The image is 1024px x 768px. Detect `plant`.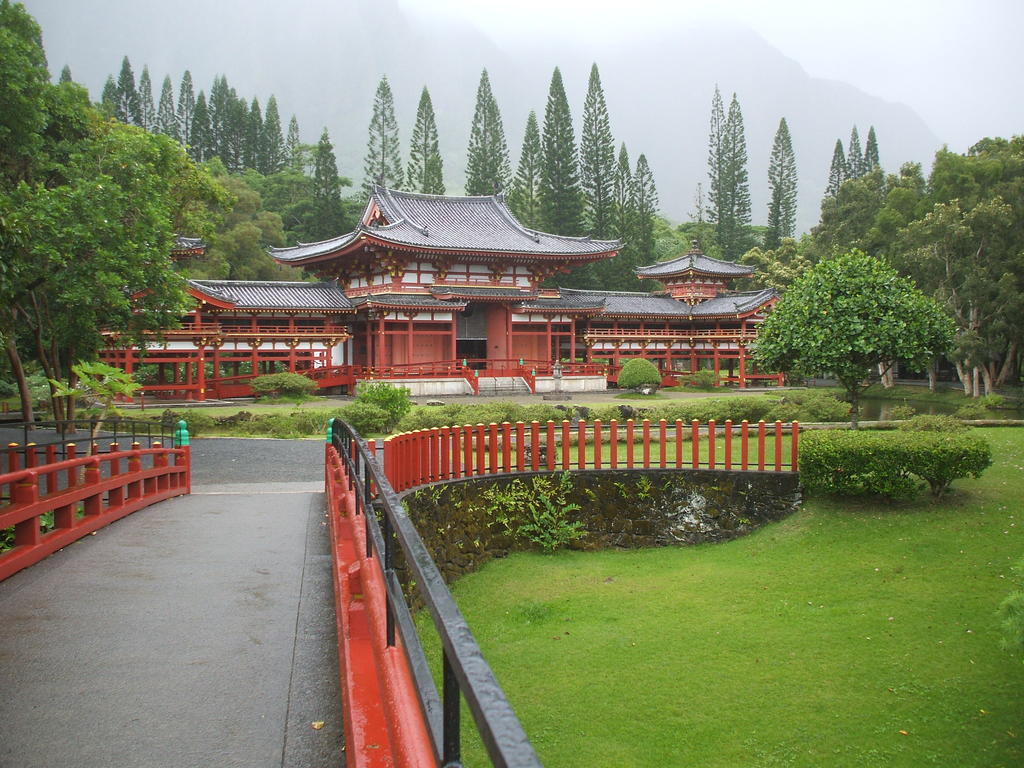
Detection: region(433, 480, 449, 501).
